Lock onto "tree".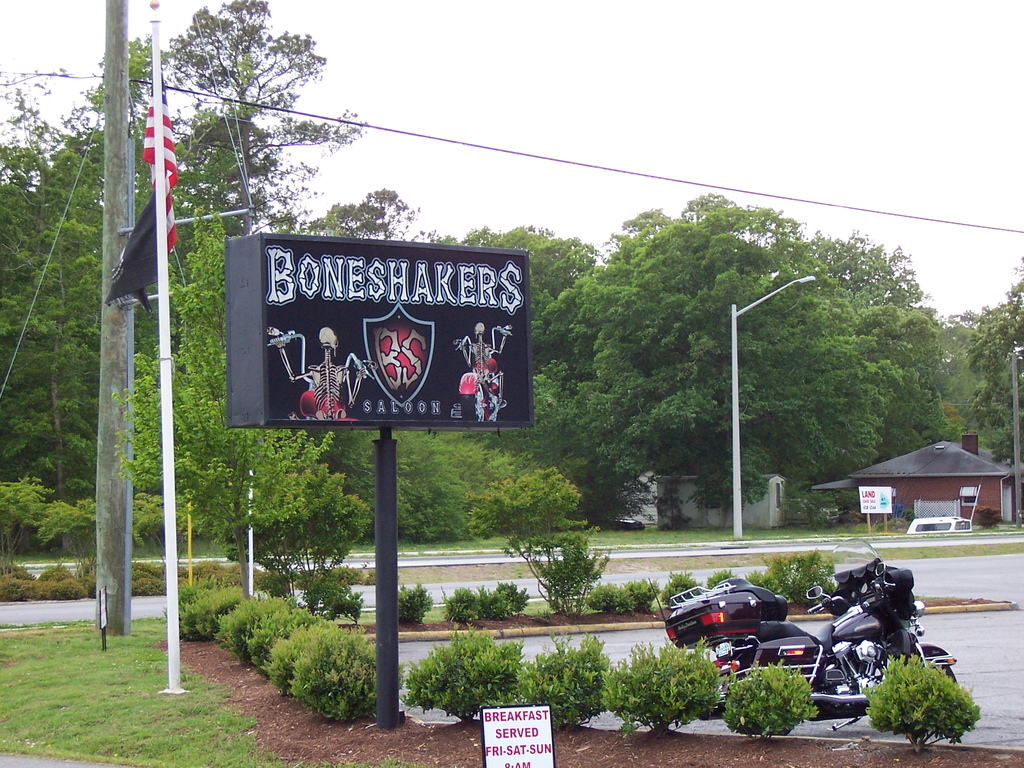
Locked: {"left": 381, "top": 583, "right": 437, "bottom": 632}.
